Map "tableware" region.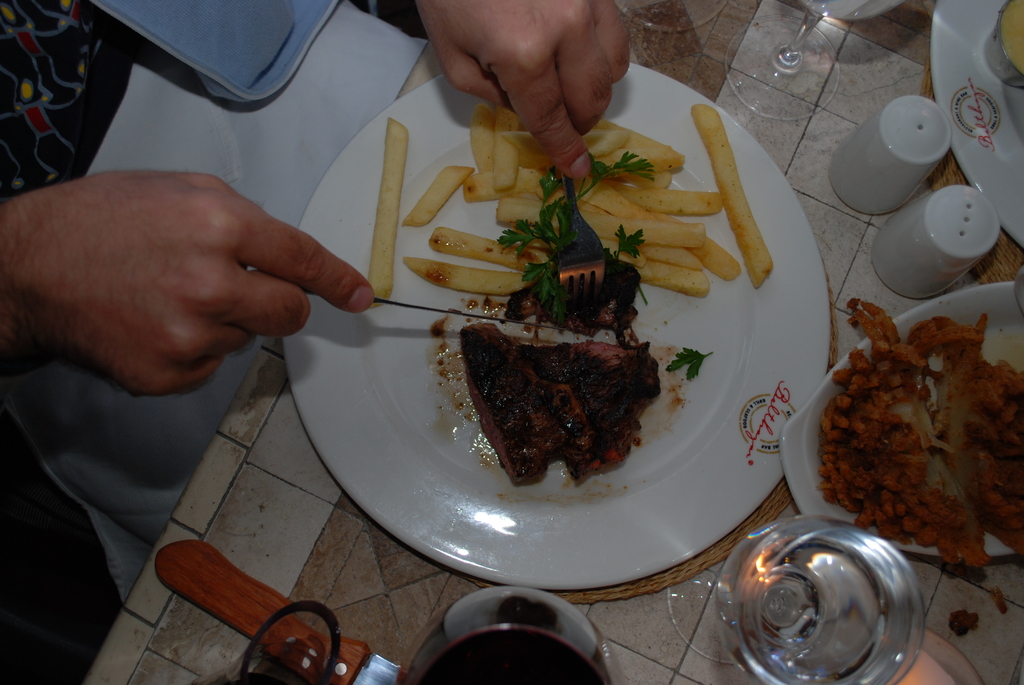
Mapped to {"left": 779, "top": 276, "right": 1023, "bottom": 567}.
